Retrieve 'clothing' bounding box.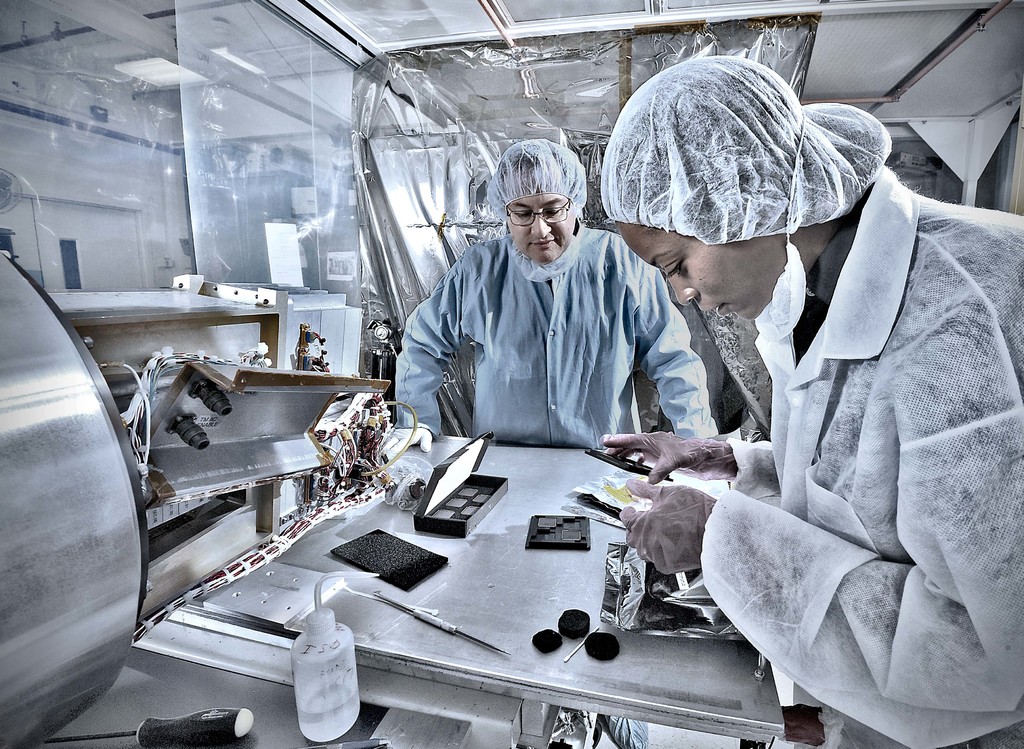
Bounding box: x1=393 y1=219 x2=723 y2=438.
